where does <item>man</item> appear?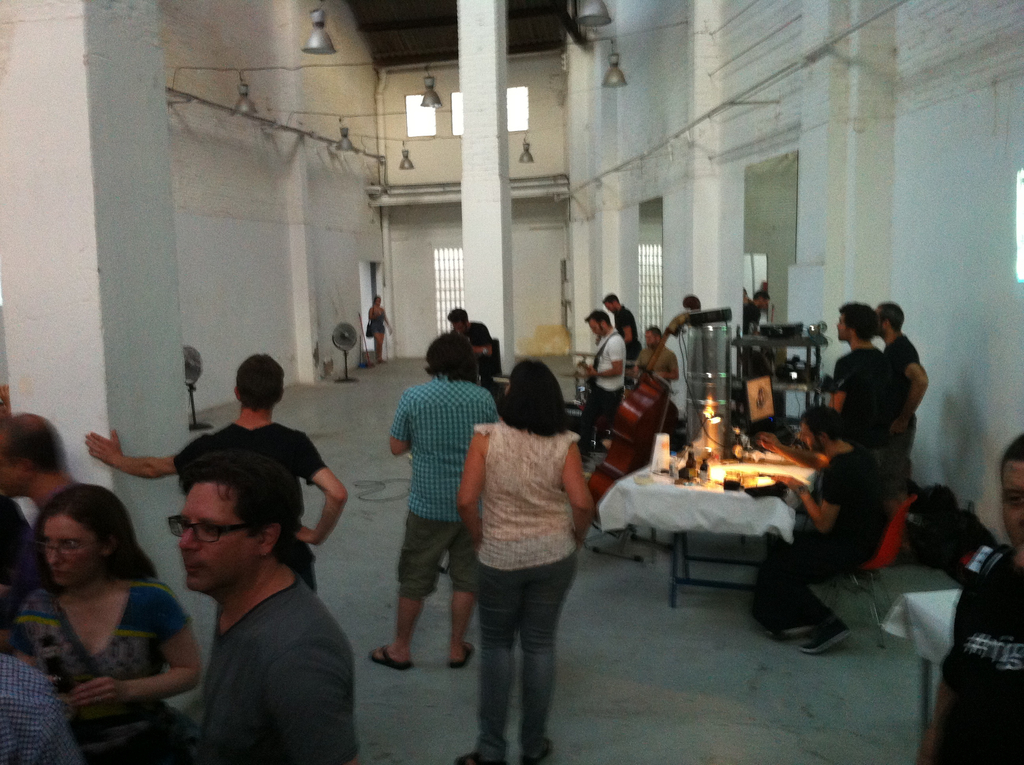
Appears at 632:324:681:387.
